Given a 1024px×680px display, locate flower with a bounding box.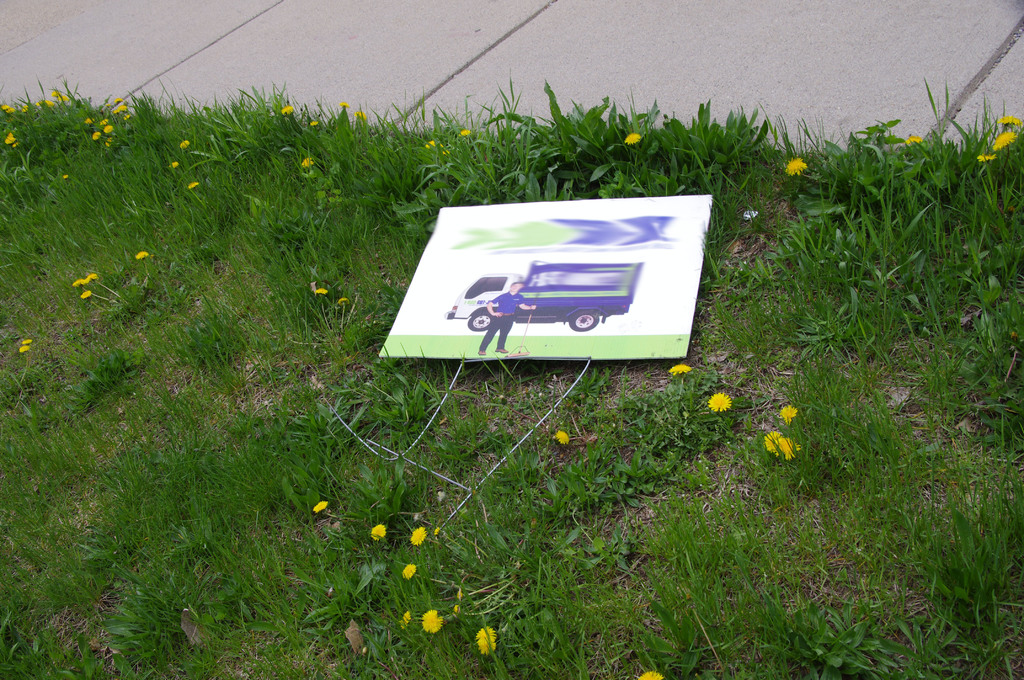
Located: 471, 626, 504, 656.
